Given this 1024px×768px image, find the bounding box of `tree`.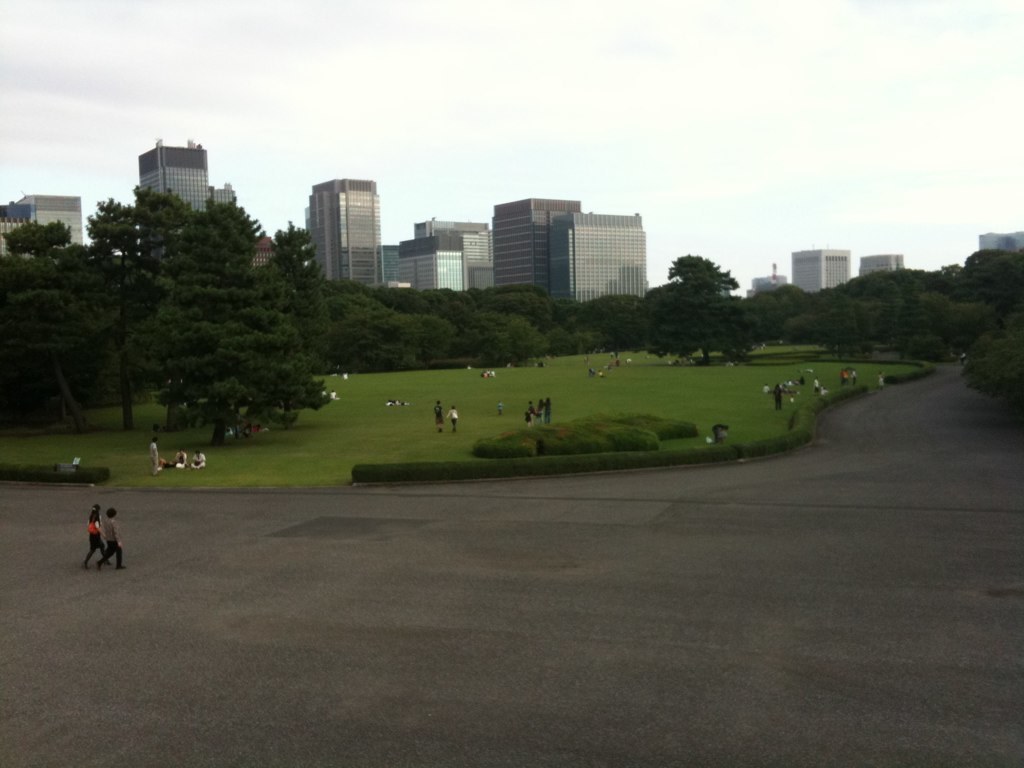
(901, 264, 946, 340).
